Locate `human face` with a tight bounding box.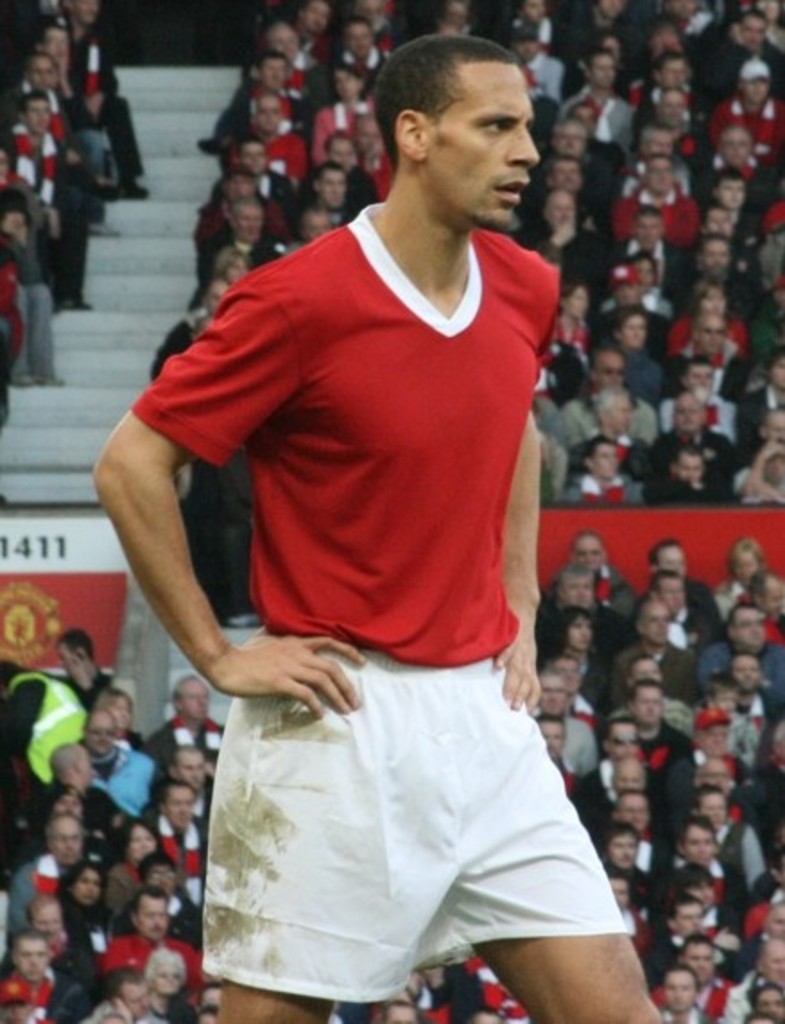
bbox=[762, 945, 783, 981].
